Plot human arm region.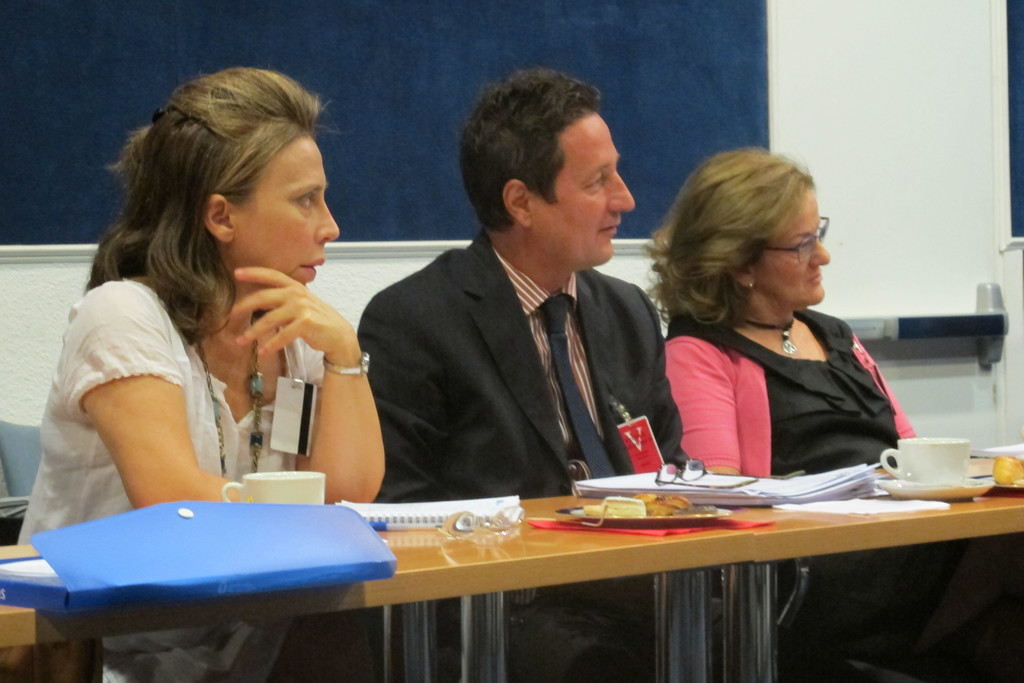
Plotted at (left=365, top=289, right=473, bottom=509).
